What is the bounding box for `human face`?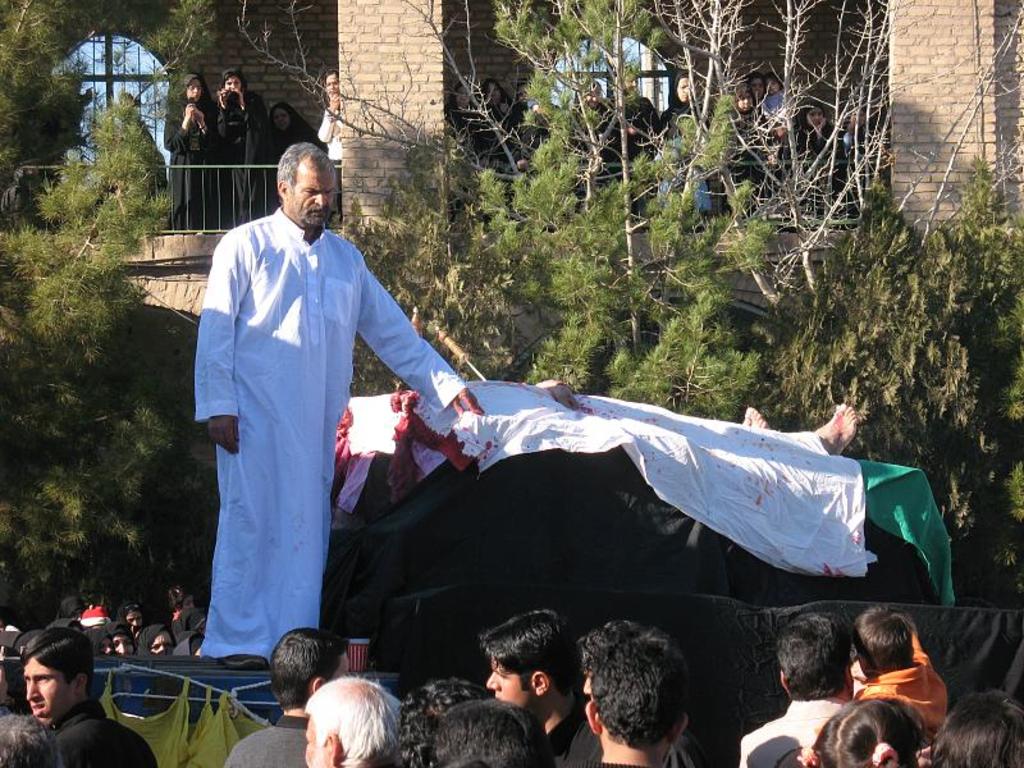
x1=676 y1=78 x2=692 y2=101.
